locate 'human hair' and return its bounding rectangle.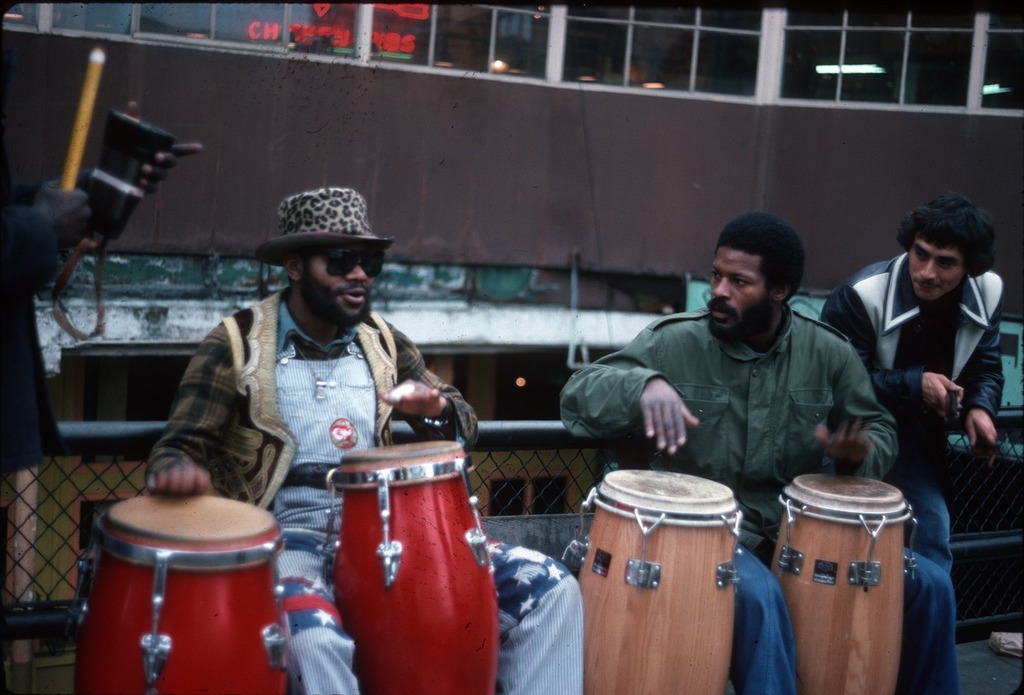
<region>714, 218, 813, 310</region>.
